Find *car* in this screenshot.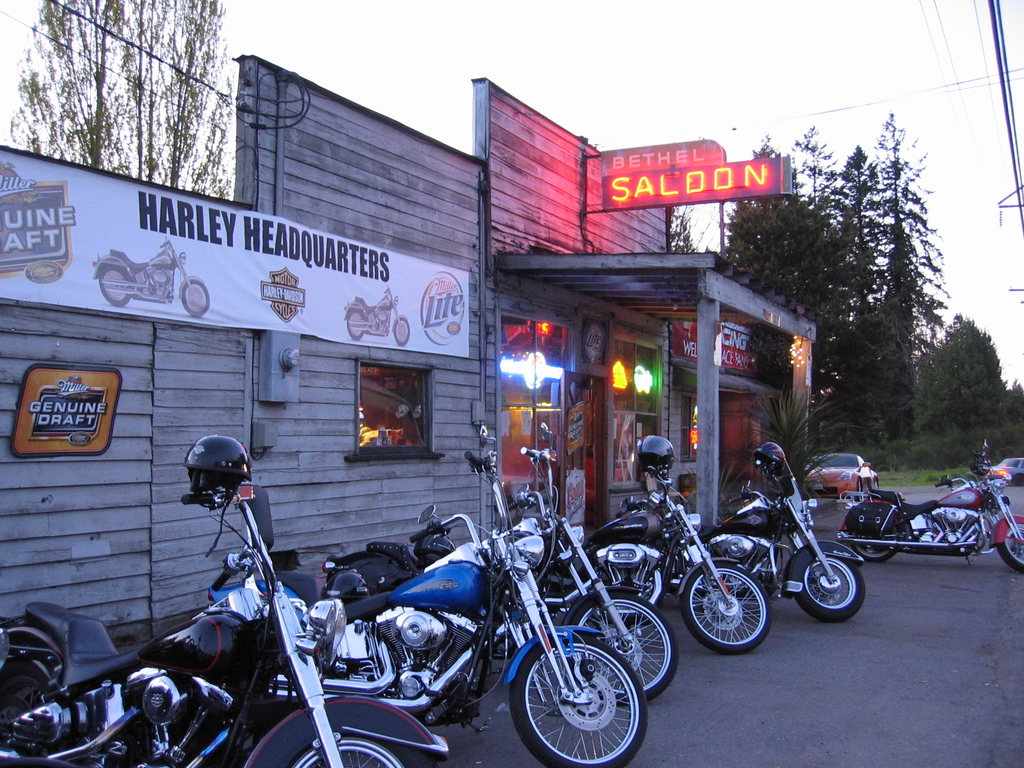
The bounding box for *car* is 800:450:878:503.
